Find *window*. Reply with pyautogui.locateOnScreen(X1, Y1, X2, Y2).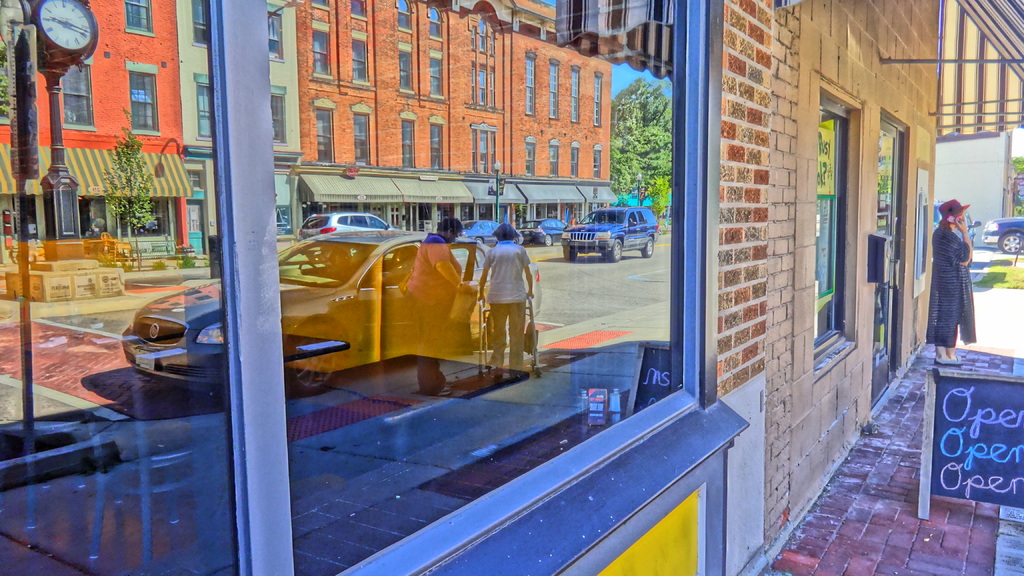
pyautogui.locateOnScreen(810, 82, 859, 380).
